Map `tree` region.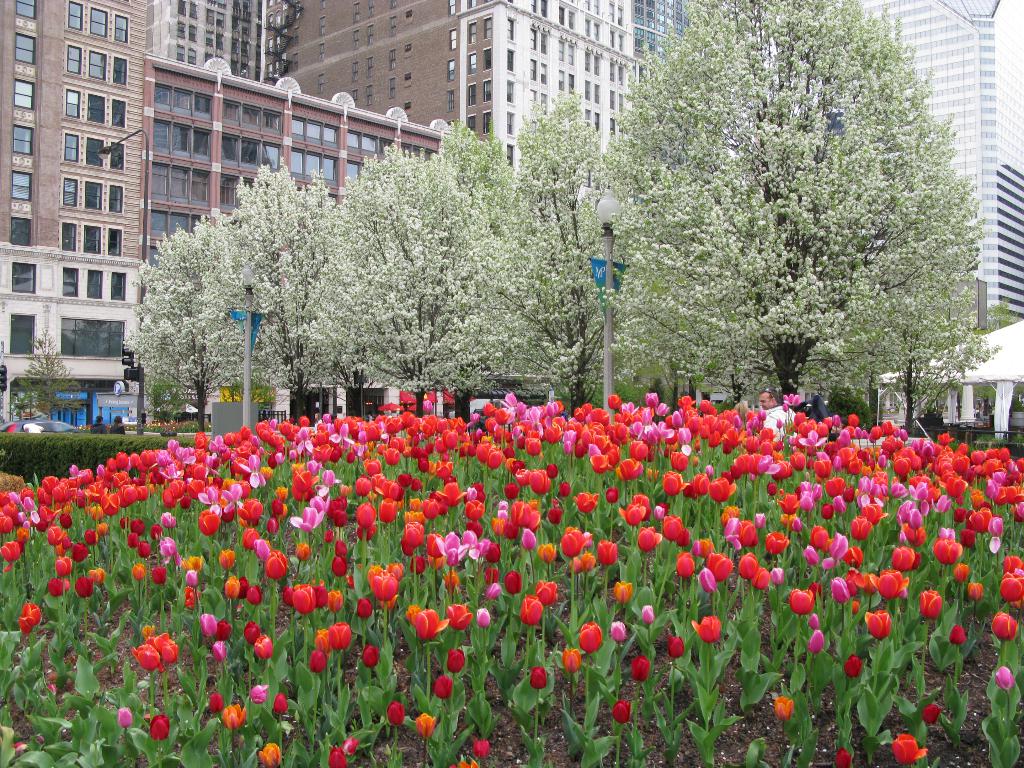
Mapped to l=12, t=332, r=89, b=424.
